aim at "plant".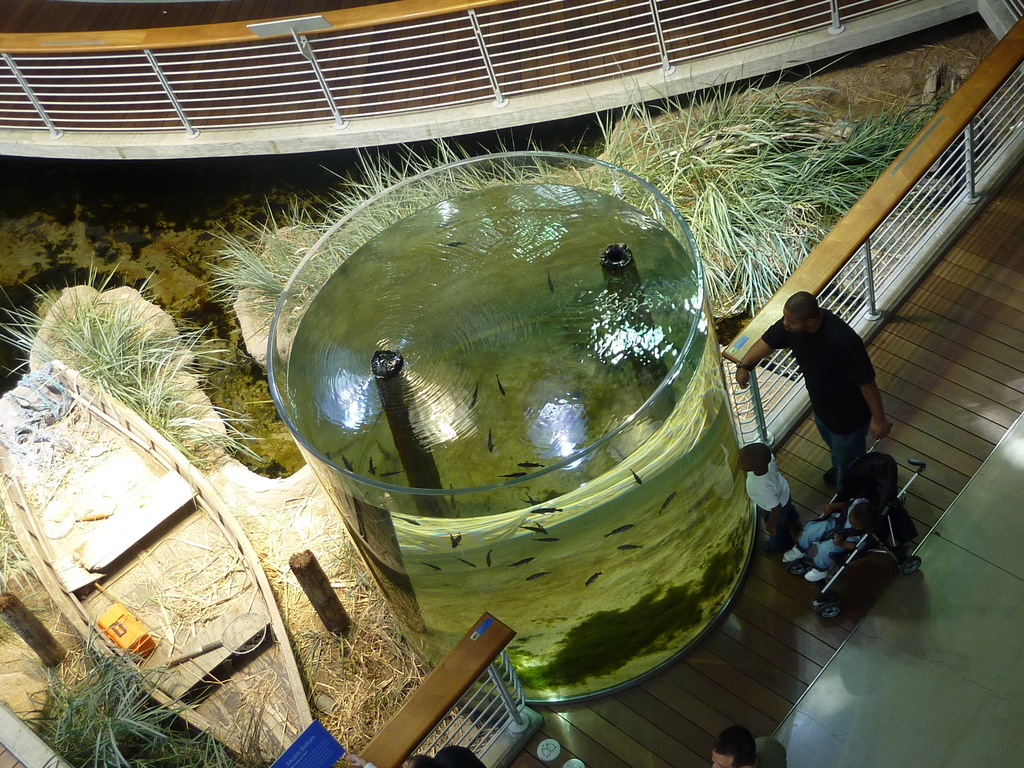
Aimed at locate(8, 615, 232, 767).
